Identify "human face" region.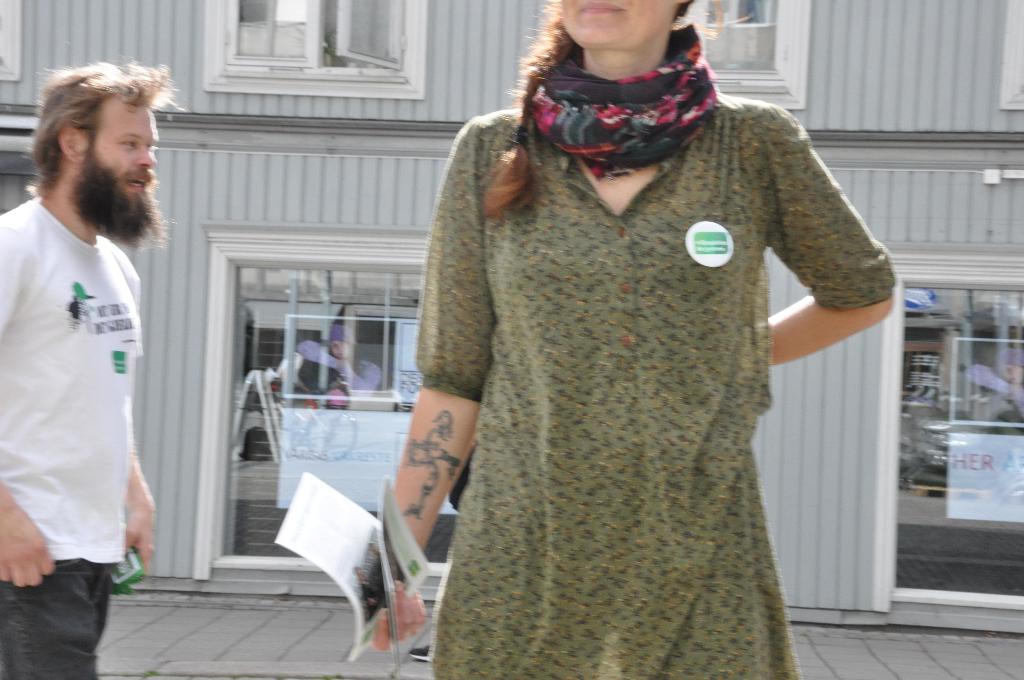
Region: [557, 0, 685, 44].
